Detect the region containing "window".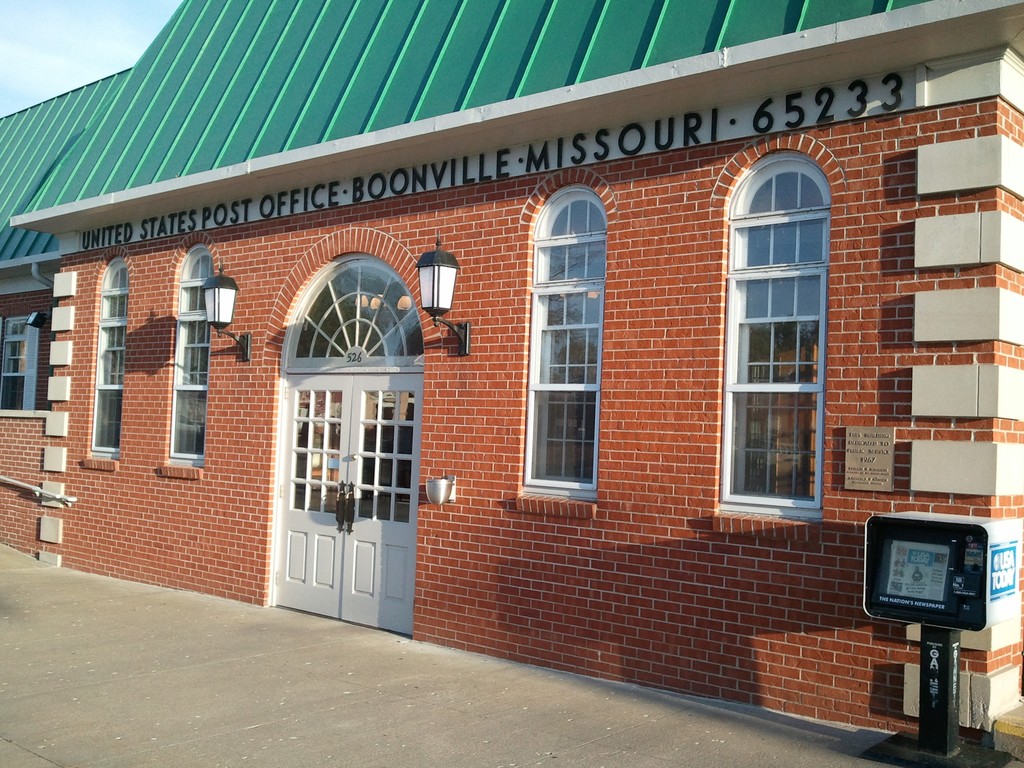
164, 249, 217, 462.
